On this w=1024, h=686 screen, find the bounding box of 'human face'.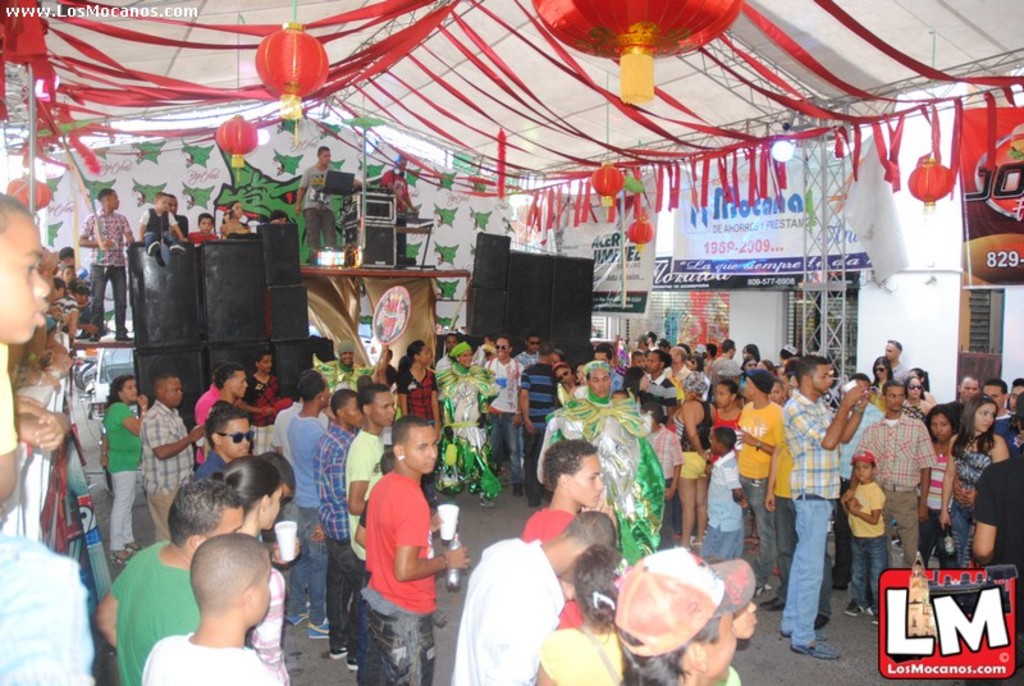
Bounding box: bbox=[888, 388, 900, 412].
